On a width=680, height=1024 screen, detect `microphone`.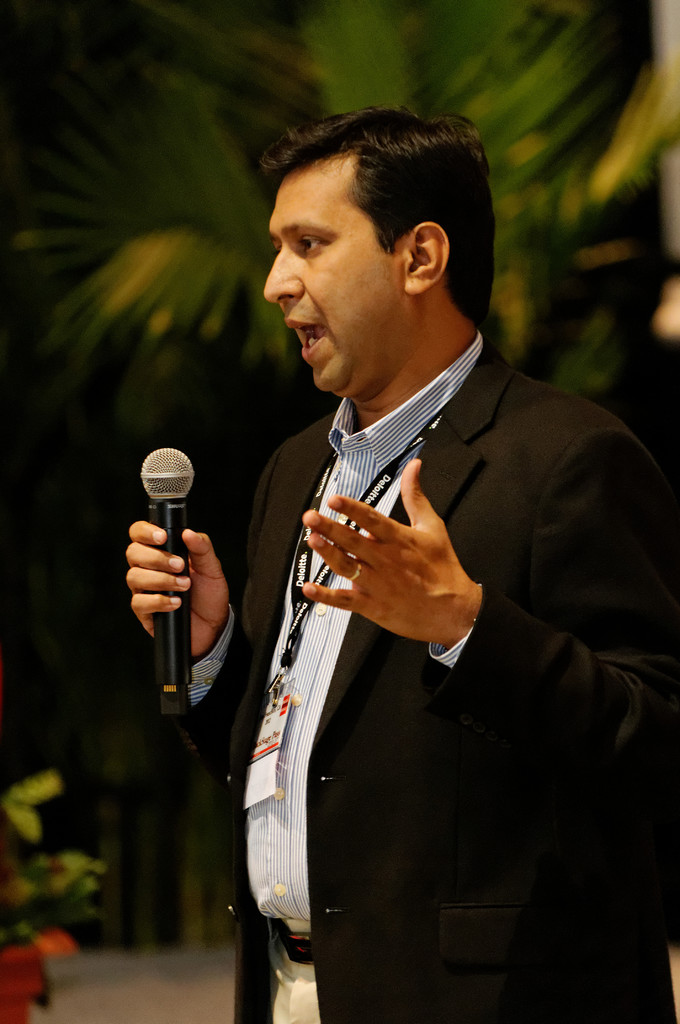
{"x1": 108, "y1": 460, "x2": 238, "y2": 677}.
